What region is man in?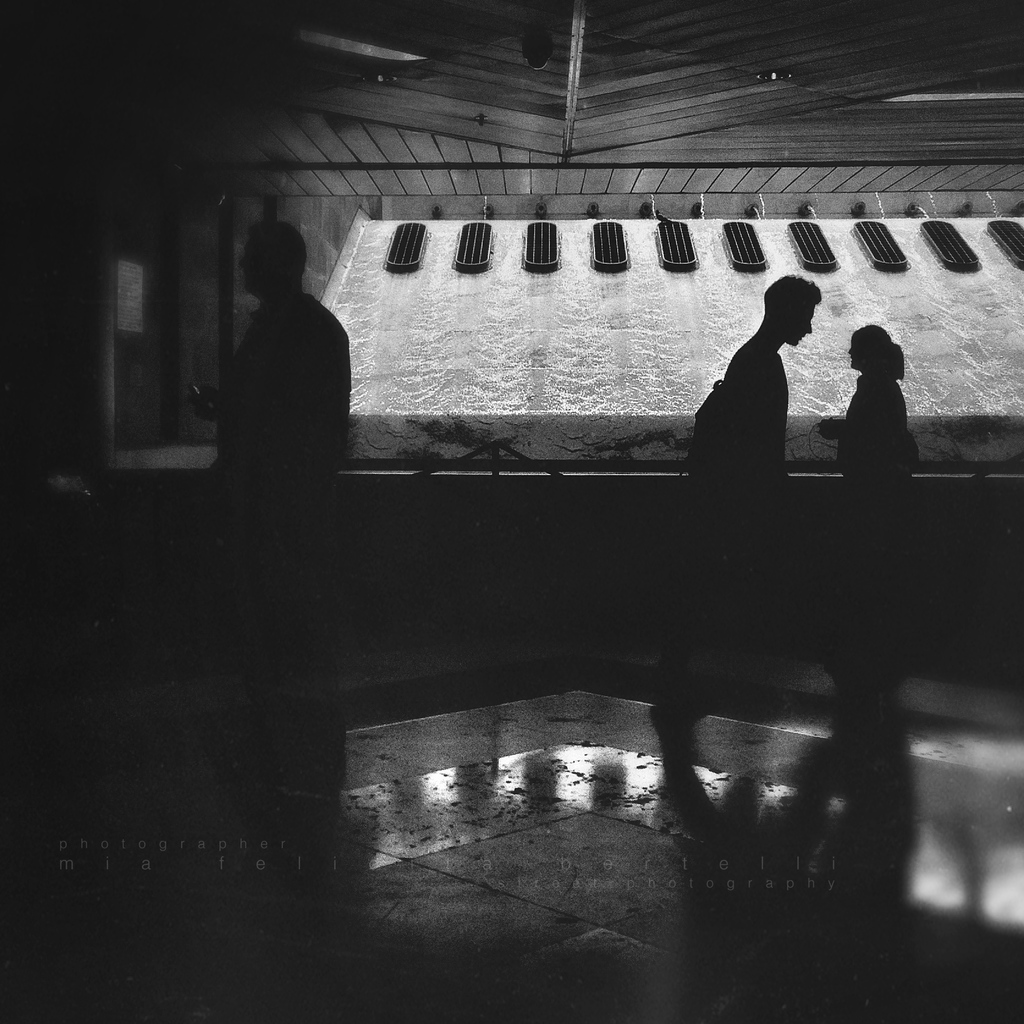
644/269/820/760.
